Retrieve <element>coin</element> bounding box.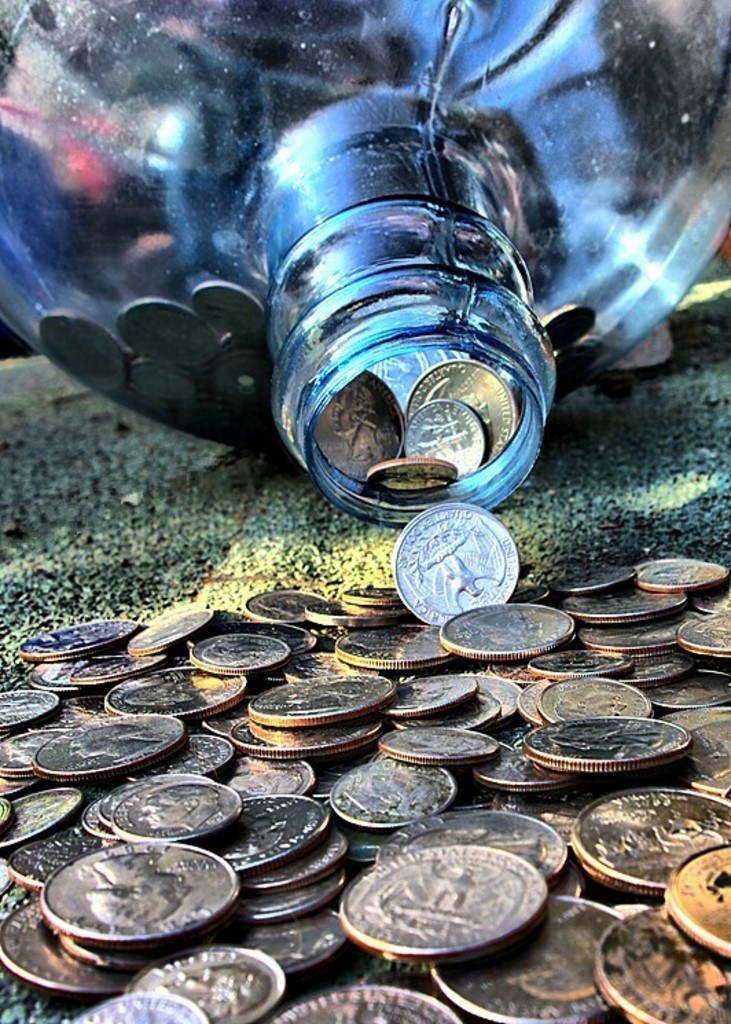
Bounding box: rect(668, 706, 730, 793).
